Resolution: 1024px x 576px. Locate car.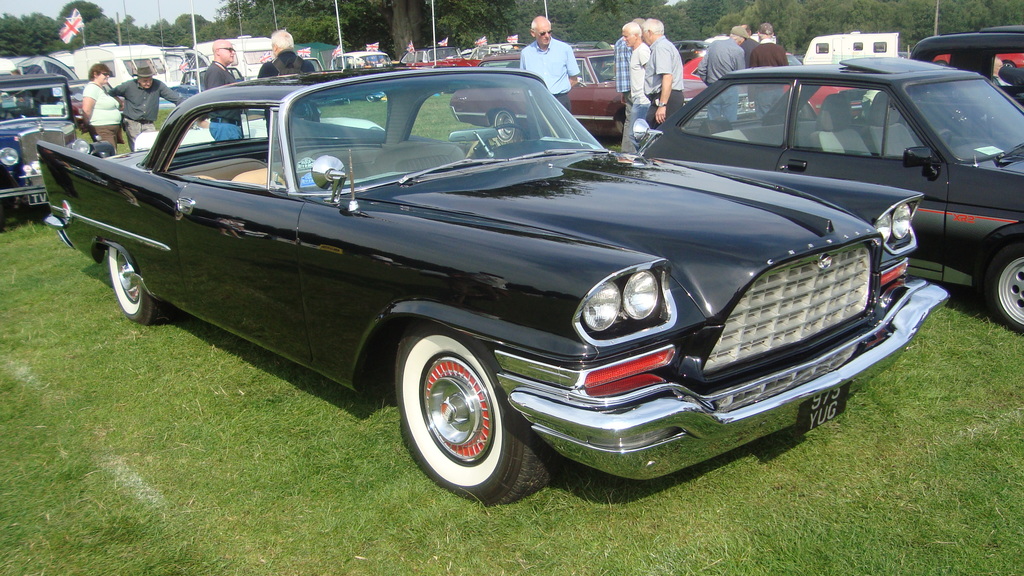
bbox=[682, 51, 871, 121].
